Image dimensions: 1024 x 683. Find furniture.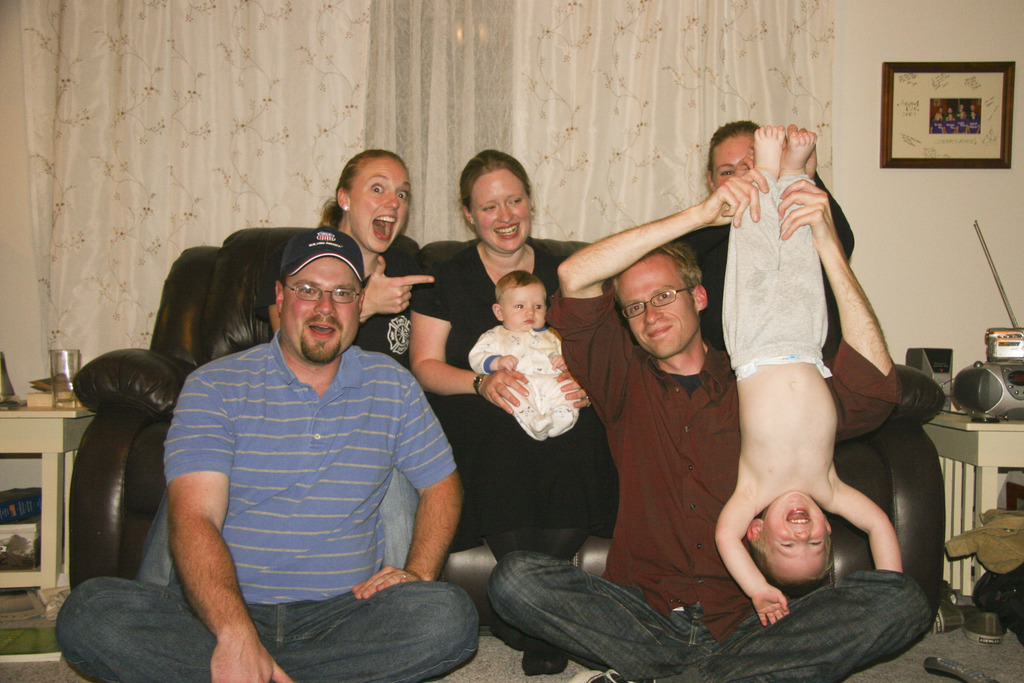
bbox=(69, 226, 945, 630).
